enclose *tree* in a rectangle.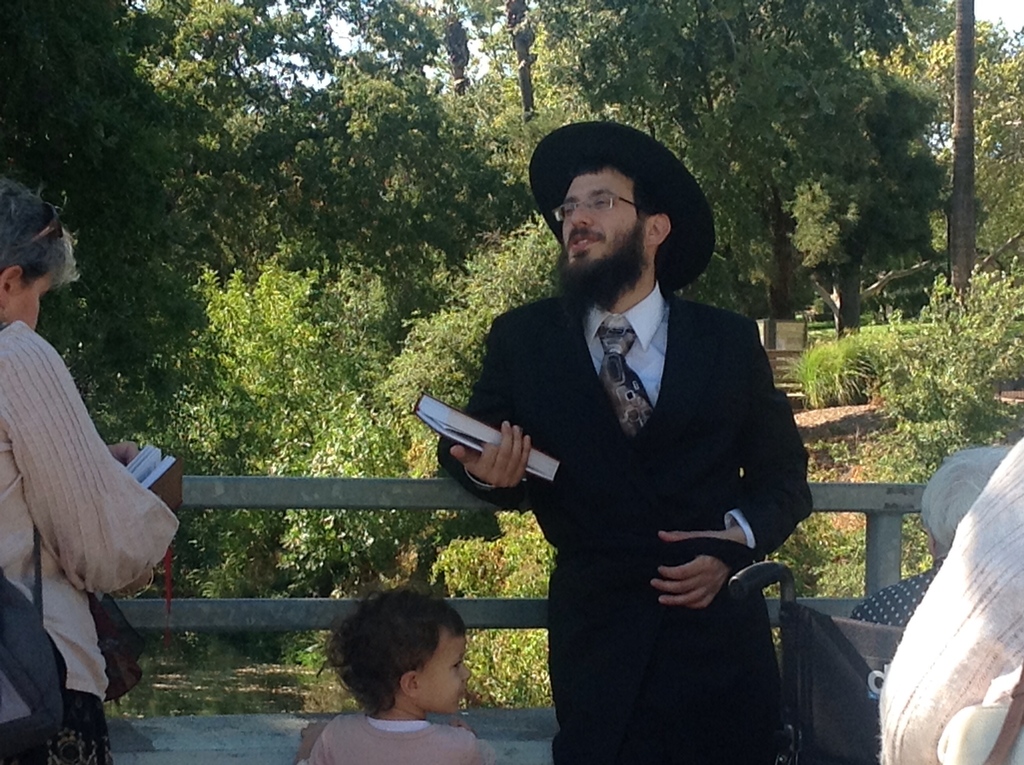
[949,0,973,294].
